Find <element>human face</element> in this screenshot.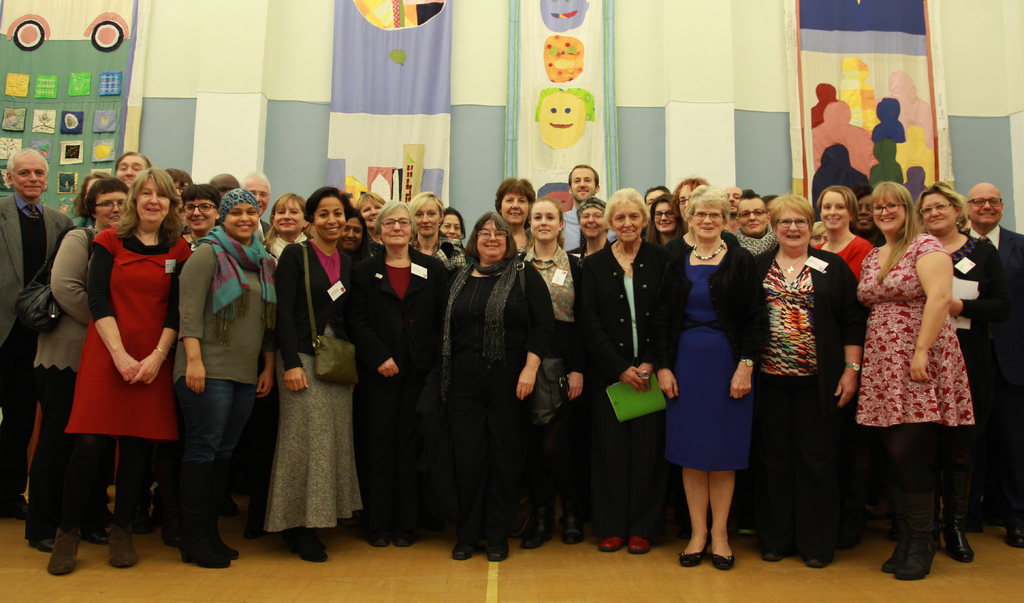
The bounding box for <element>human face</element> is 728/189/739/212.
